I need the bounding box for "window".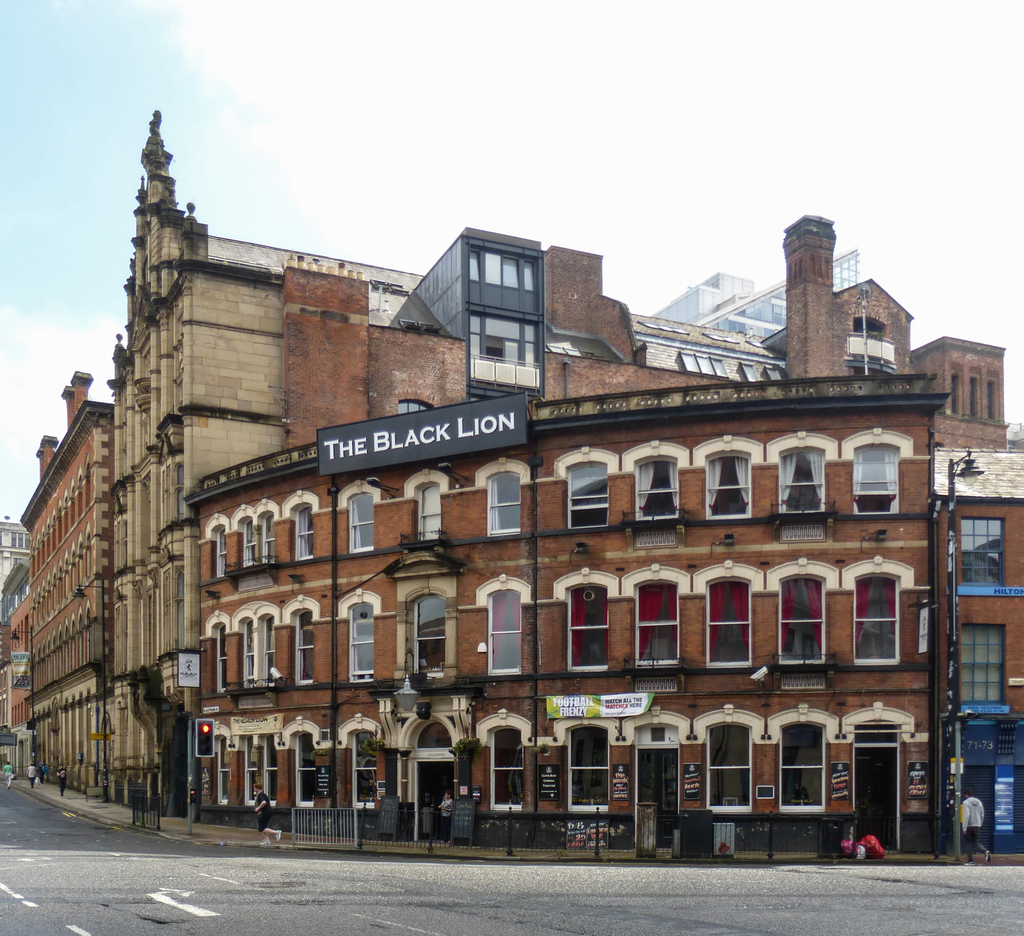
Here it is: detection(343, 588, 383, 686).
